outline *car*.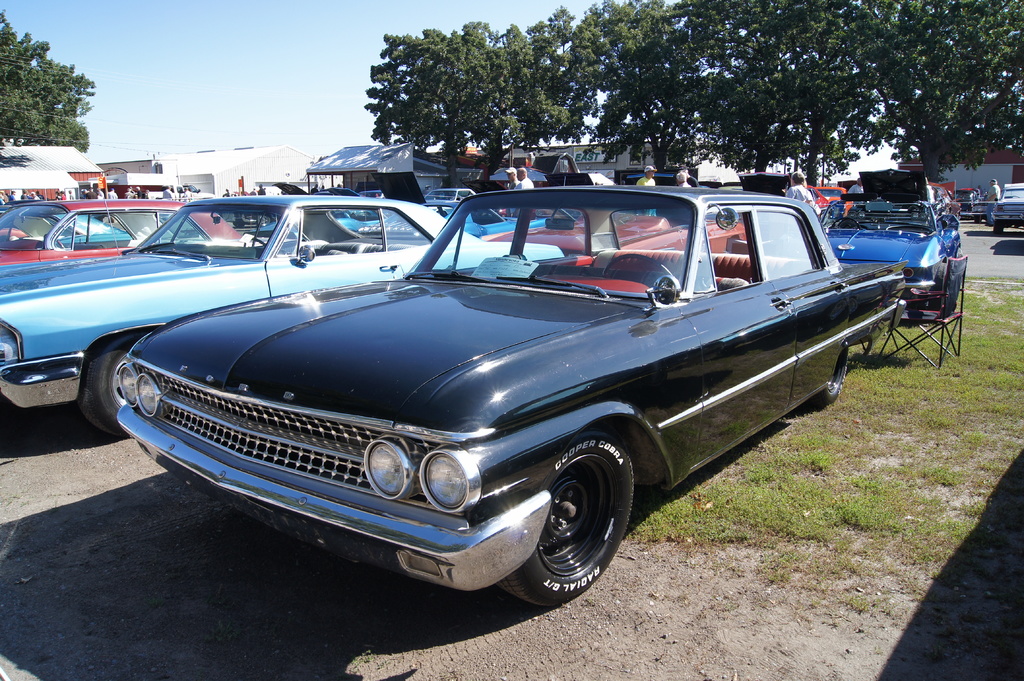
Outline: (0,193,271,258).
